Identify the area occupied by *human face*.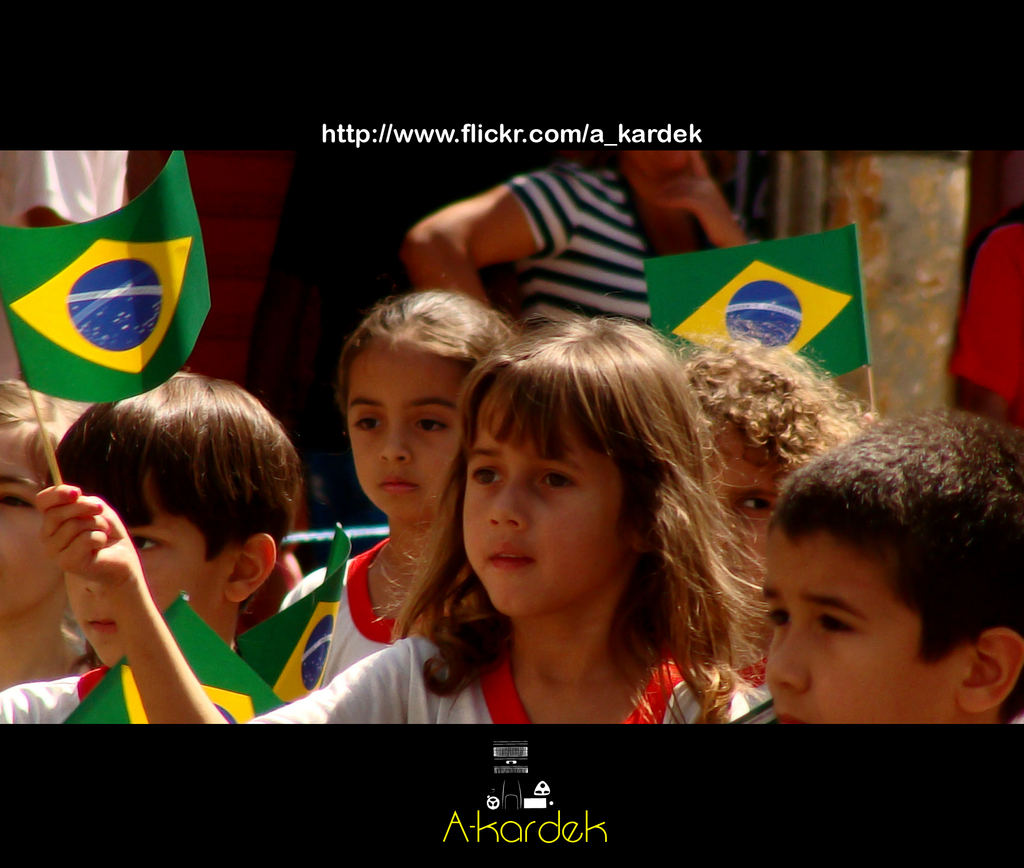
Area: [461,389,617,617].
